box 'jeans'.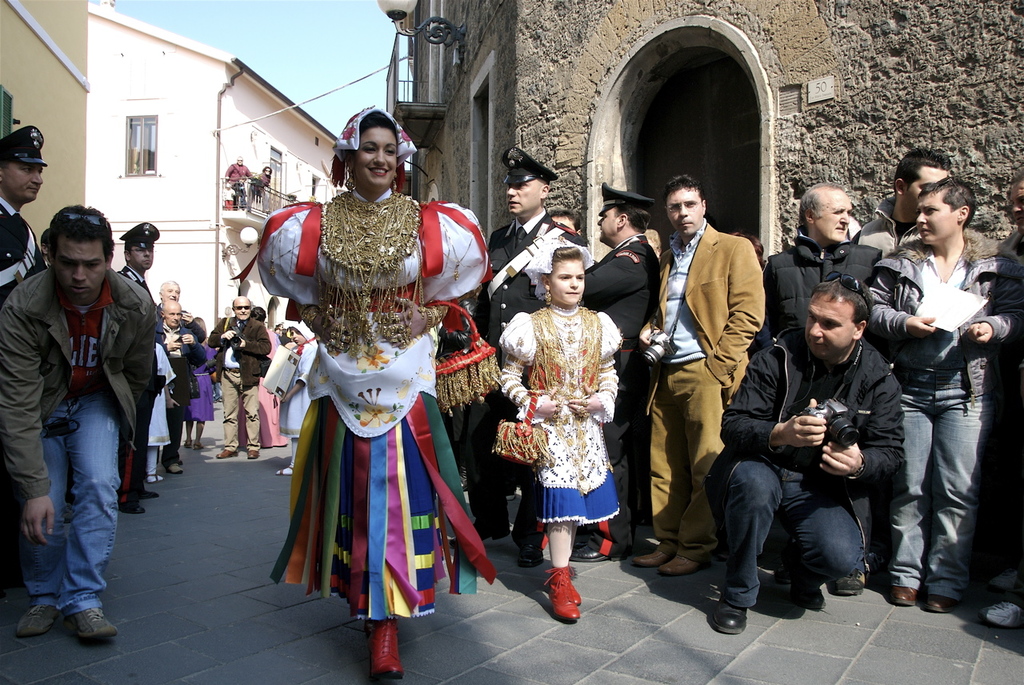
718:463:863:614.
